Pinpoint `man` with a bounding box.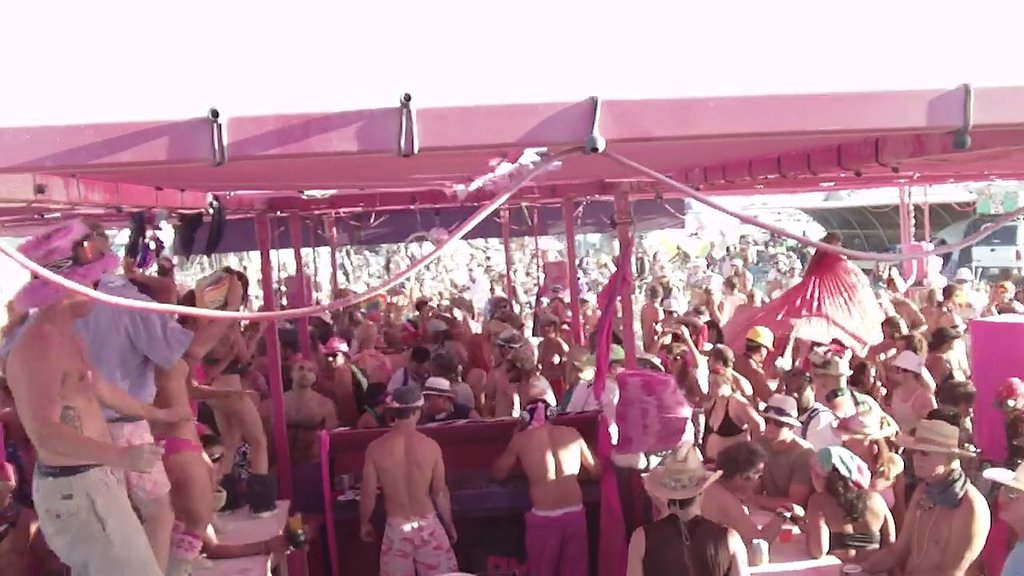
<bbox>126, 270, 214, 575</bbox>.
